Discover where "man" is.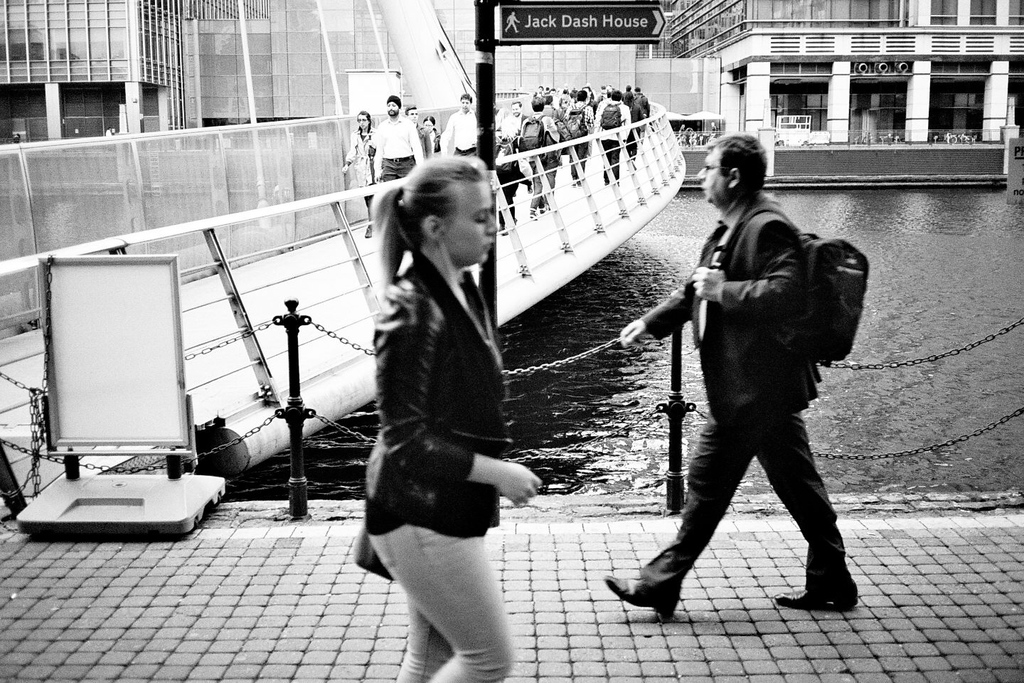
Discovered at rect(369, 92, 426, 181).
